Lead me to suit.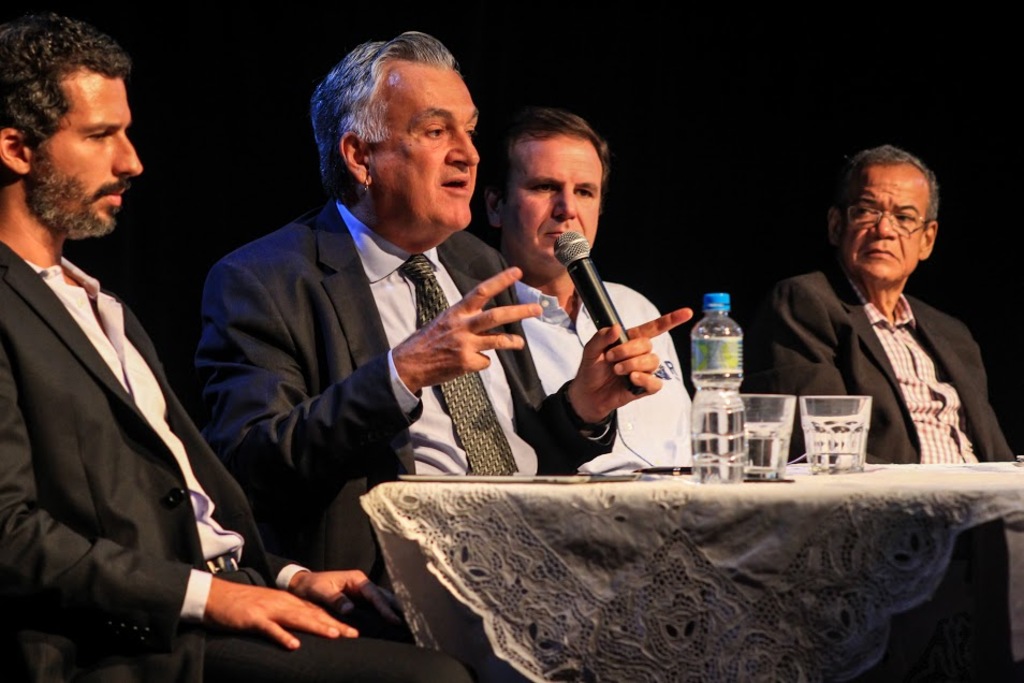
Lead to box(189, 191, 619, 592).
